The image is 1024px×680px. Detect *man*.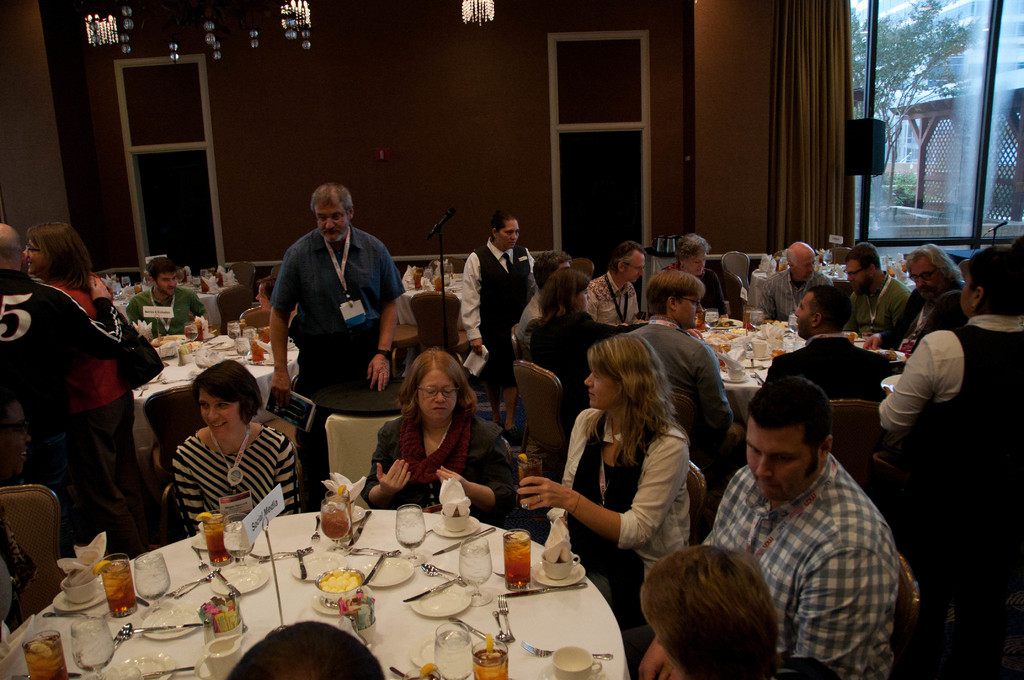
Detection: box=[639, 270, 744, 447].
